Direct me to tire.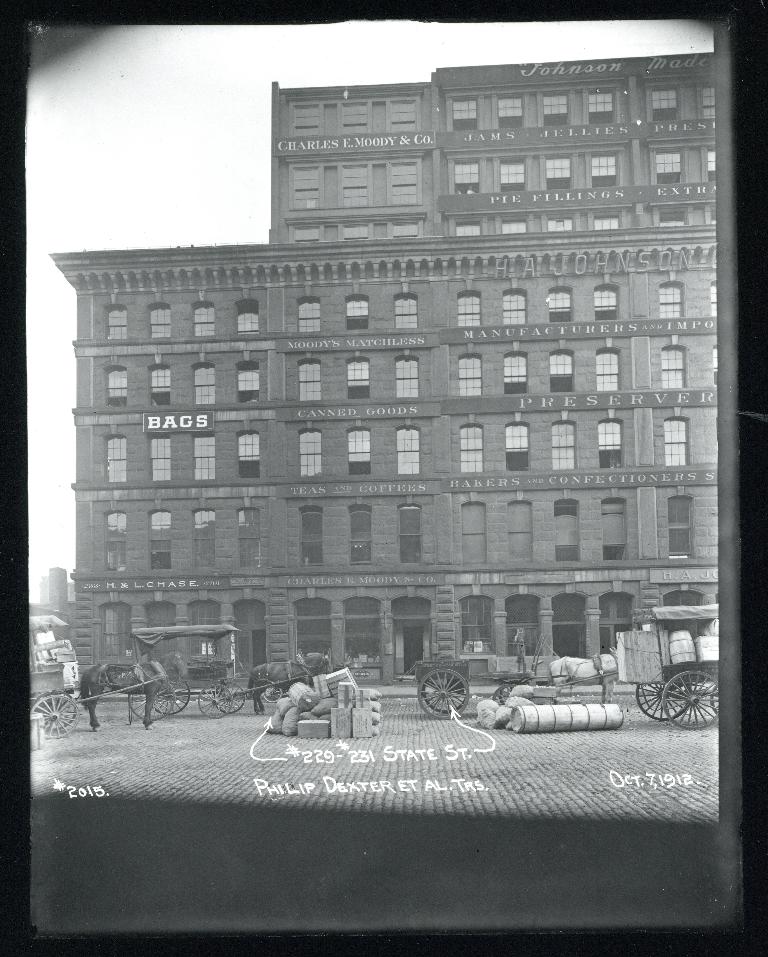
Direction: <box>148,675,198,719</box>.
